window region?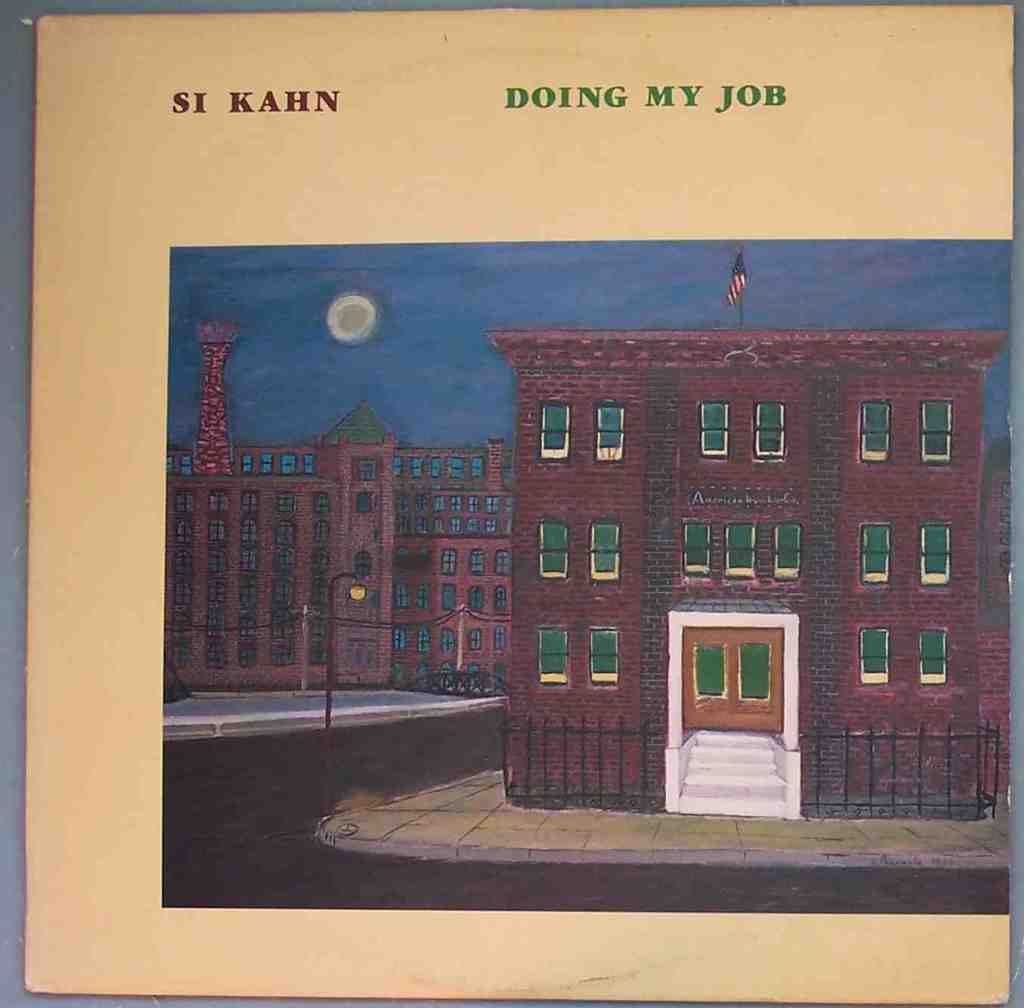
bbox(756, 397, 787, 455)
